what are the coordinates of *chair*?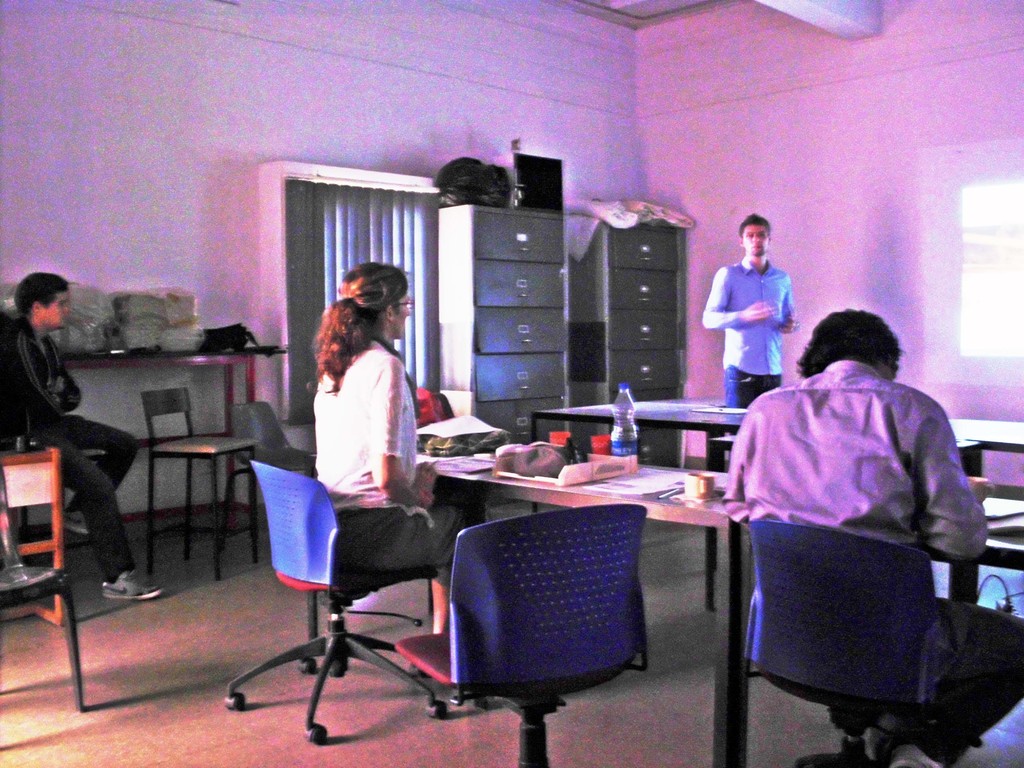
403:495:670:751.
